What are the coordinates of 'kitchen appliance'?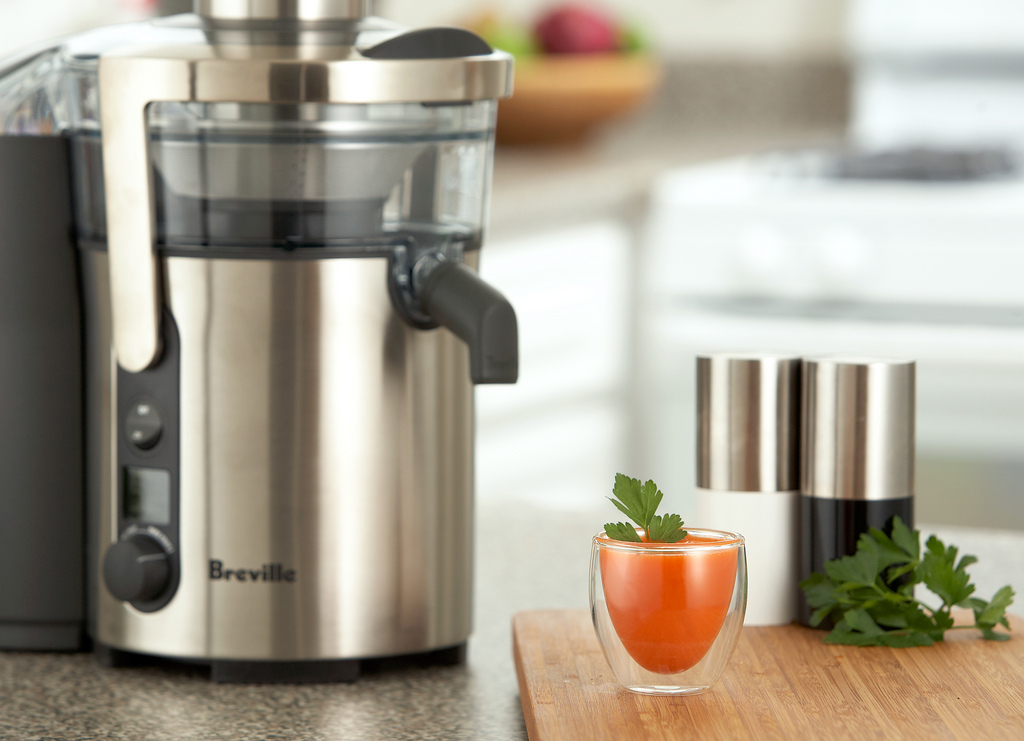
(left=0, top=0, right=527, bottom=683).
